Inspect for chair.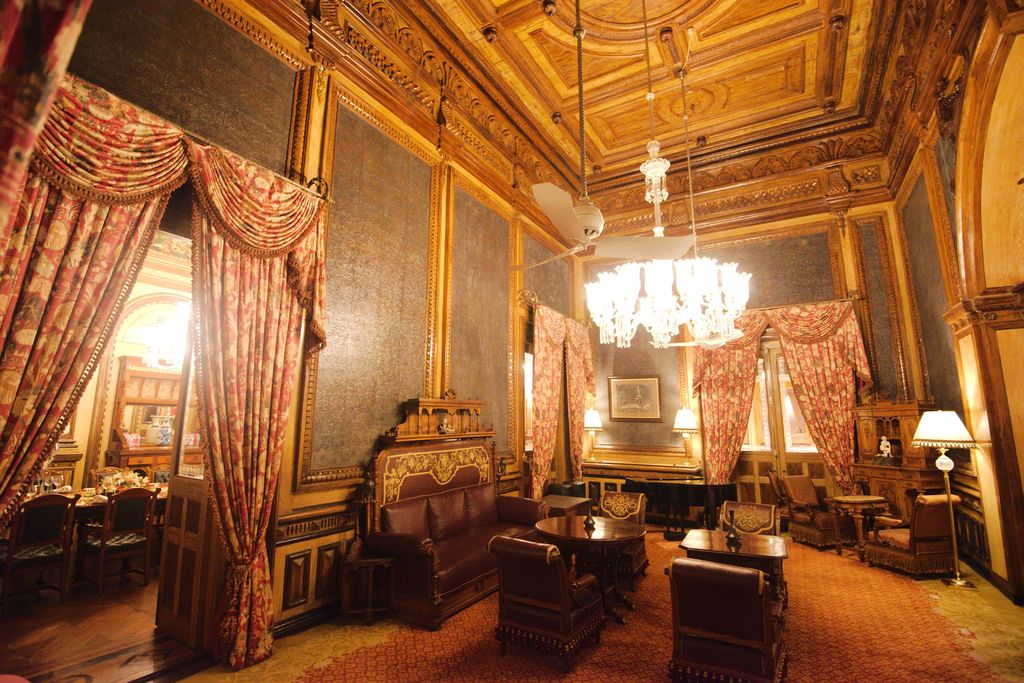
Inspection: (x1=492, y1=520, x2=591, y2=658).
